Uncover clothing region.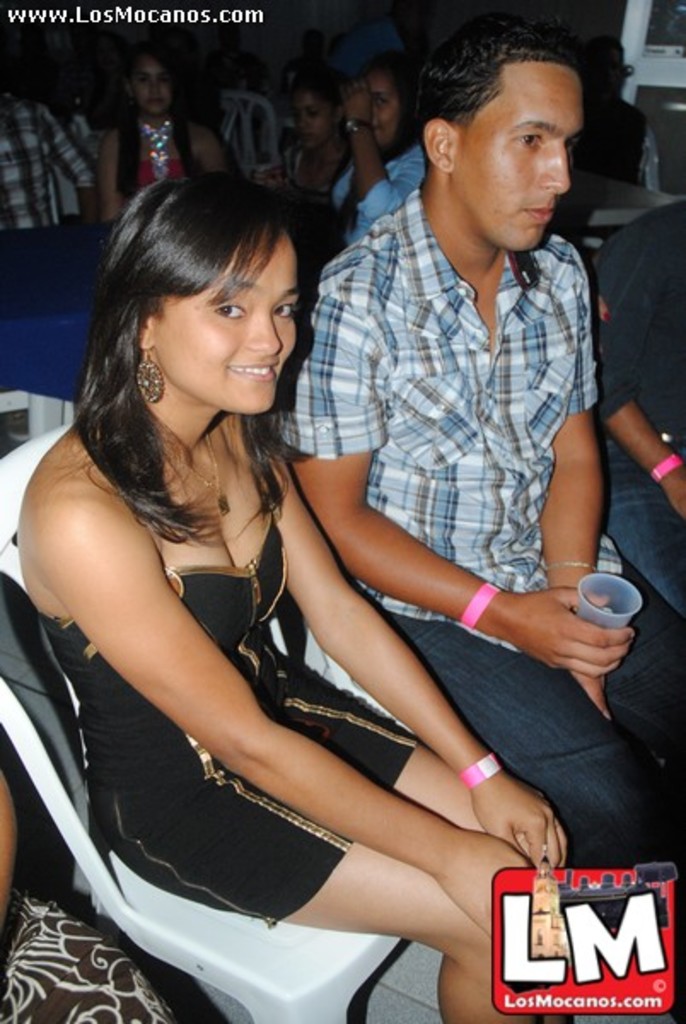
Uncovered: 324 142 421 249.
